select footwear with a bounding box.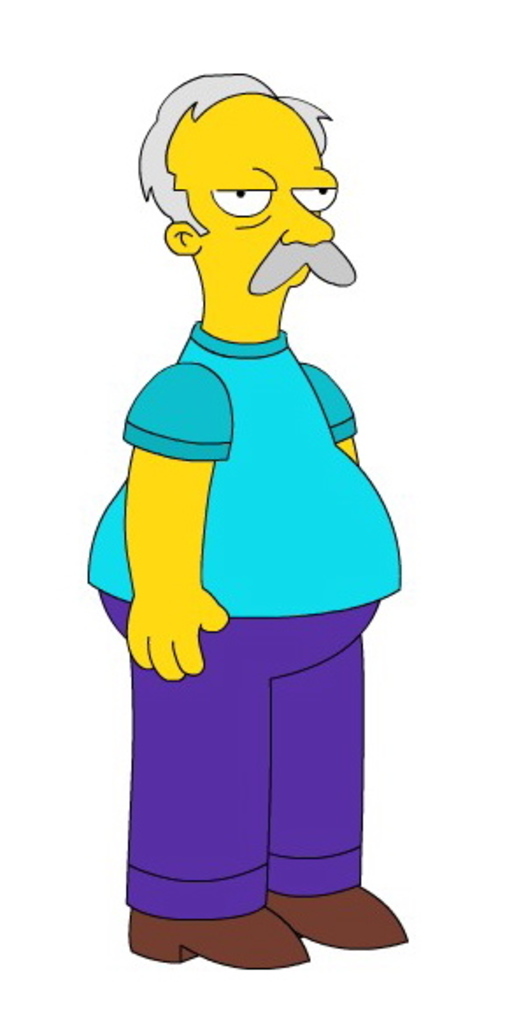
locate(126, 905, 309, 977).
